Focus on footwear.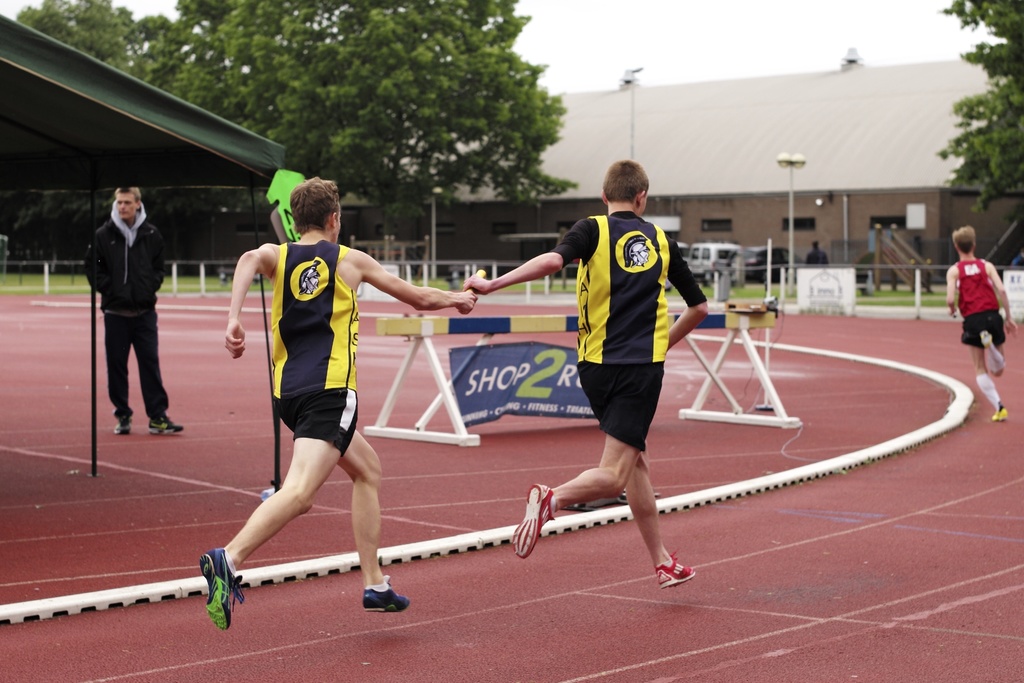
Focused at (990,400,1007,423).
